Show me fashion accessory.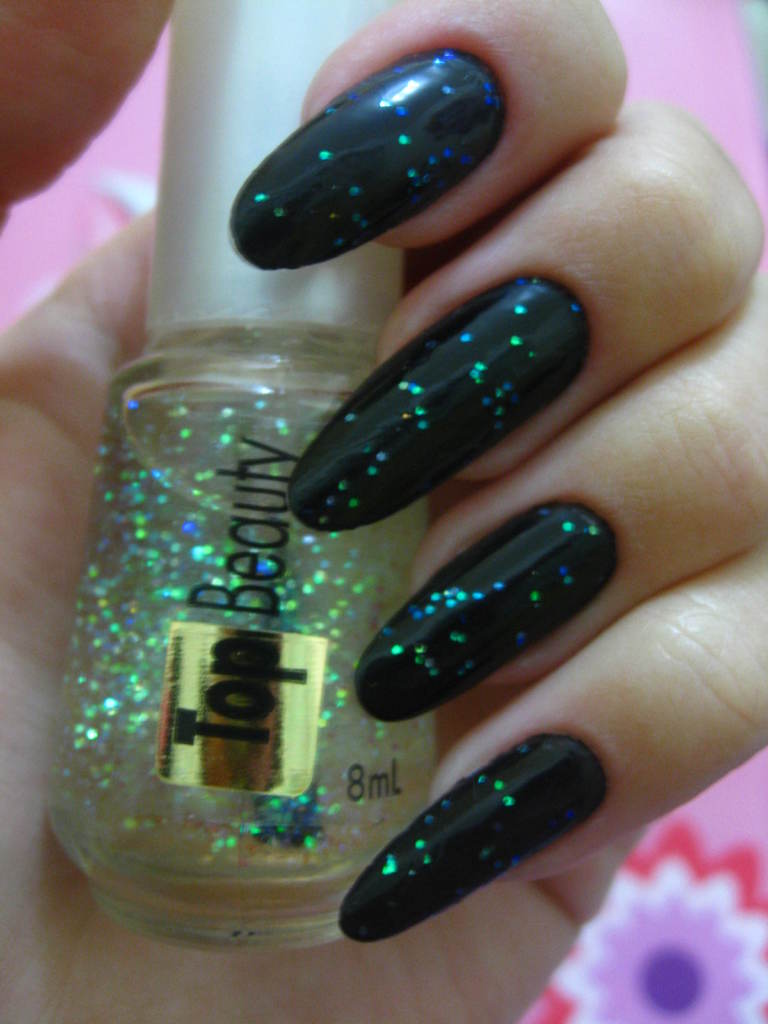
fashion accessory is here: (45,0,439,951).
